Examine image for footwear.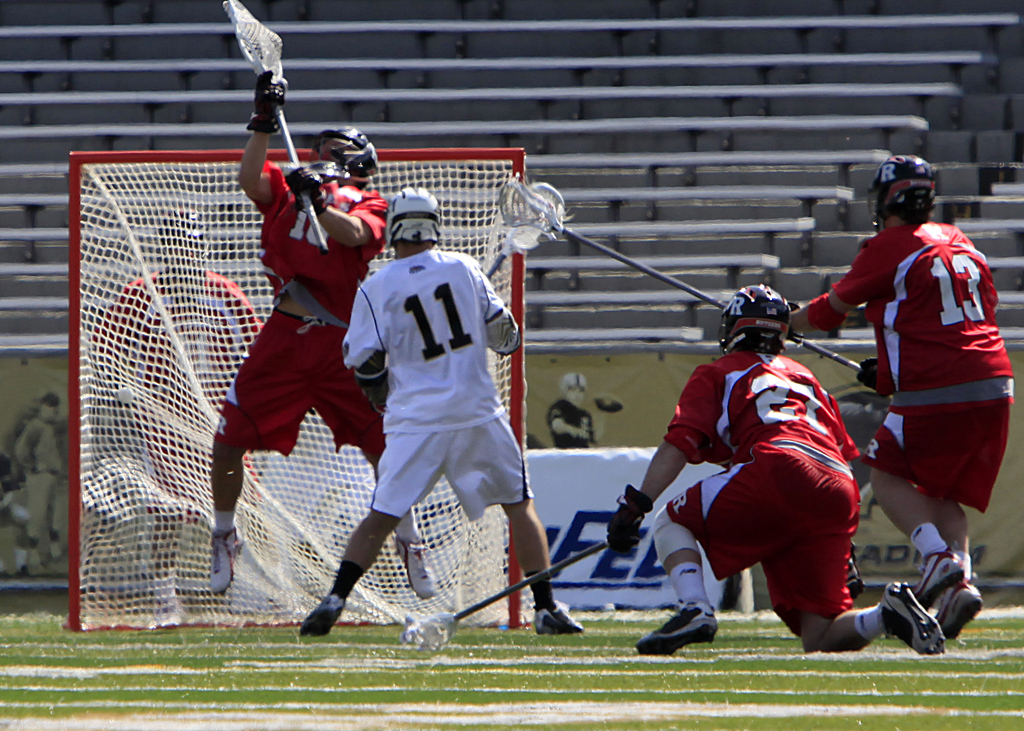
Examination result: 881, 583, 948, 654.
